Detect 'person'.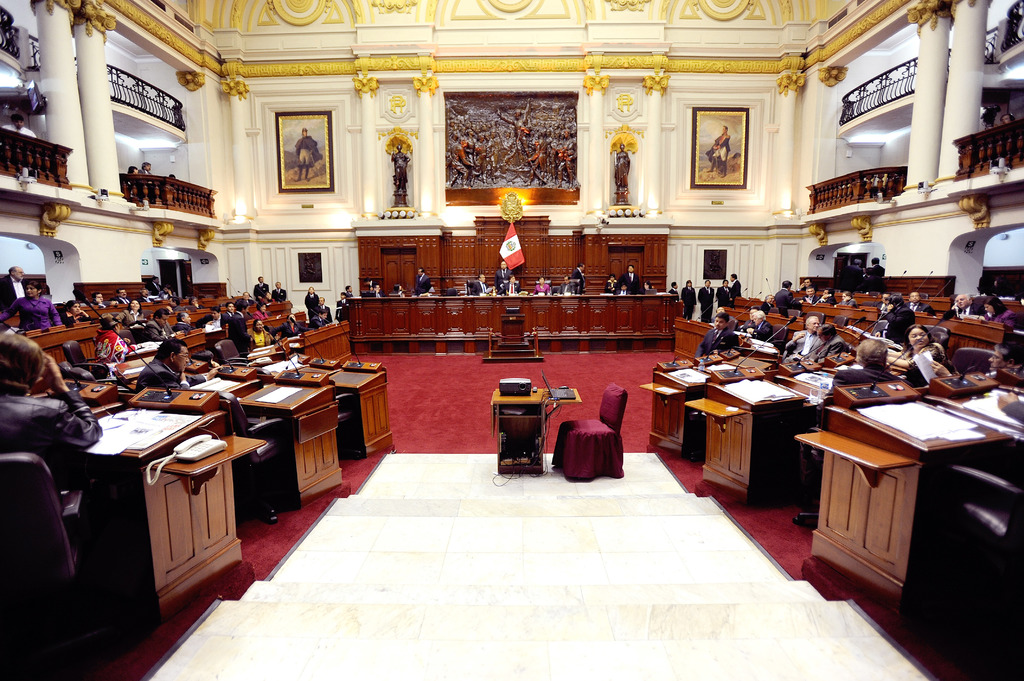
Detected at <bbox>367, 281, 384, 298</bbox>.
